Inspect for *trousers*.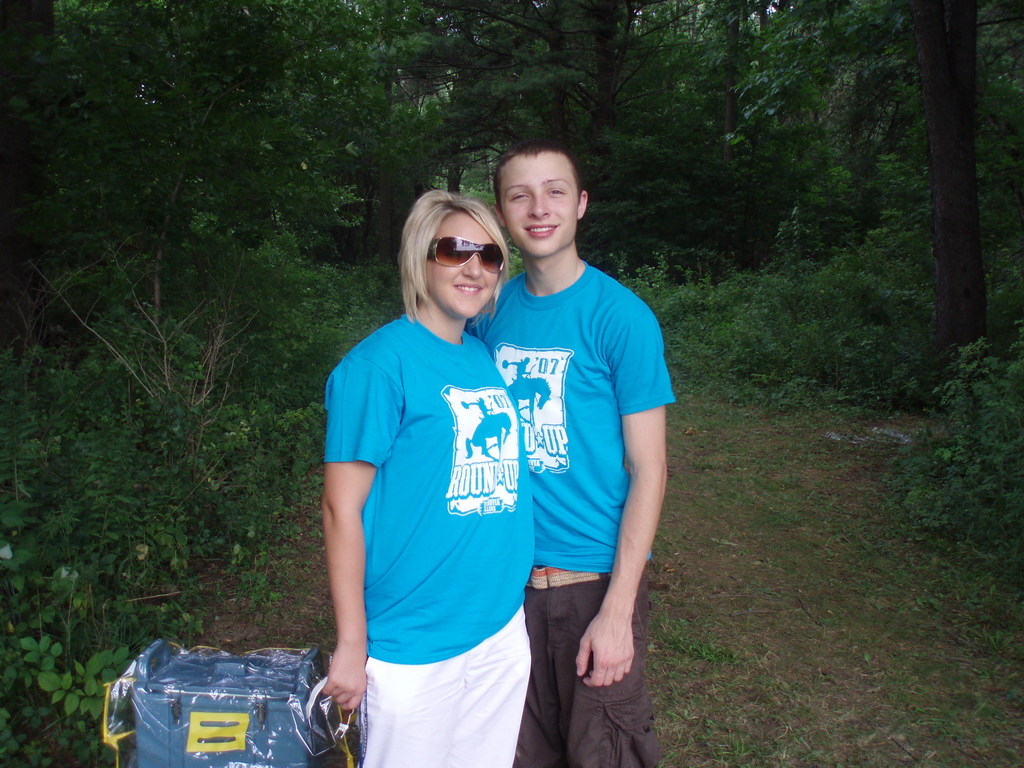
Inspection: detection(349, 601, 536, 767).
